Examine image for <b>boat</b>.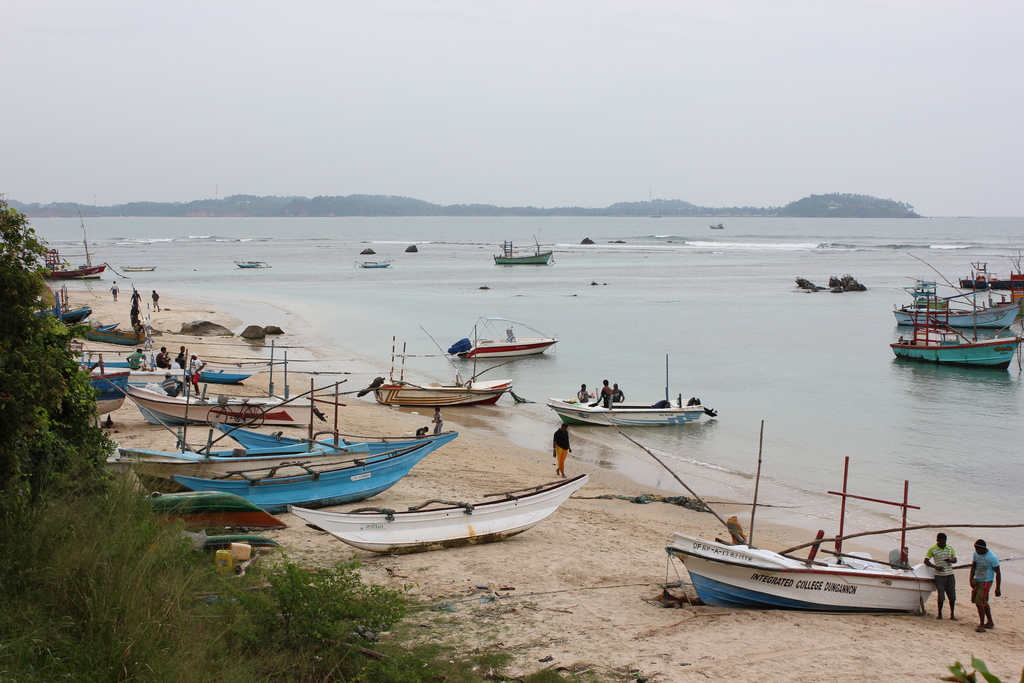
Examination result: box=[367, 333, 519, 404].
